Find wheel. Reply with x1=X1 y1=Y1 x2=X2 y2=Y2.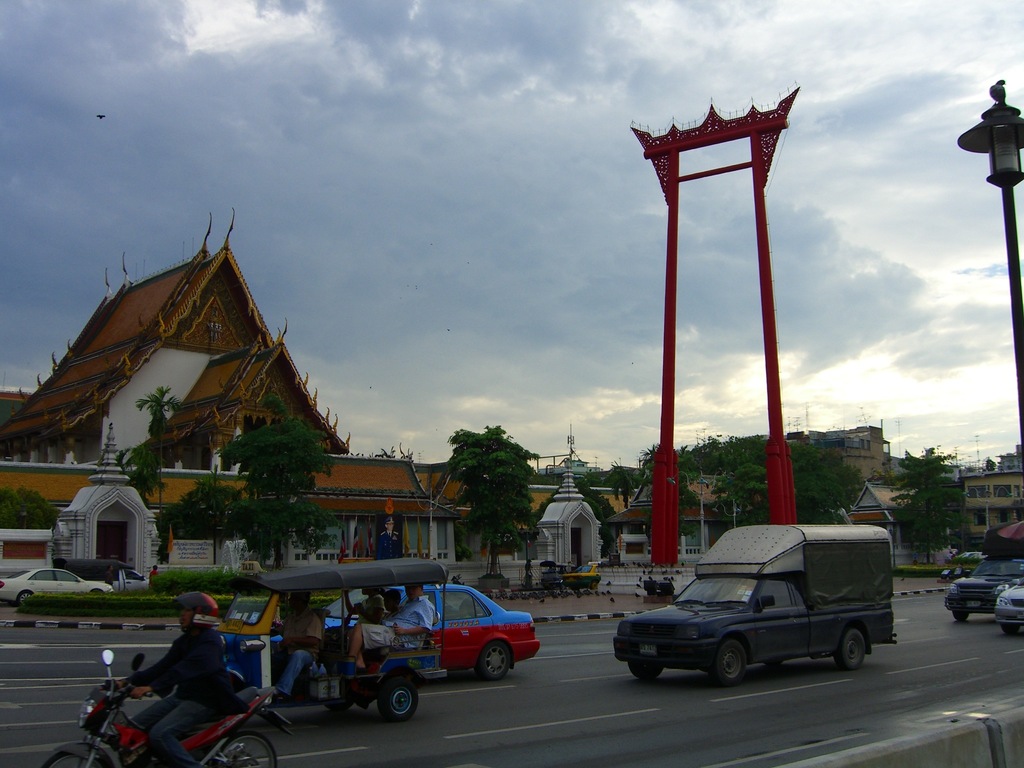
x1=328 y1=700 x2=350 y2=710.
